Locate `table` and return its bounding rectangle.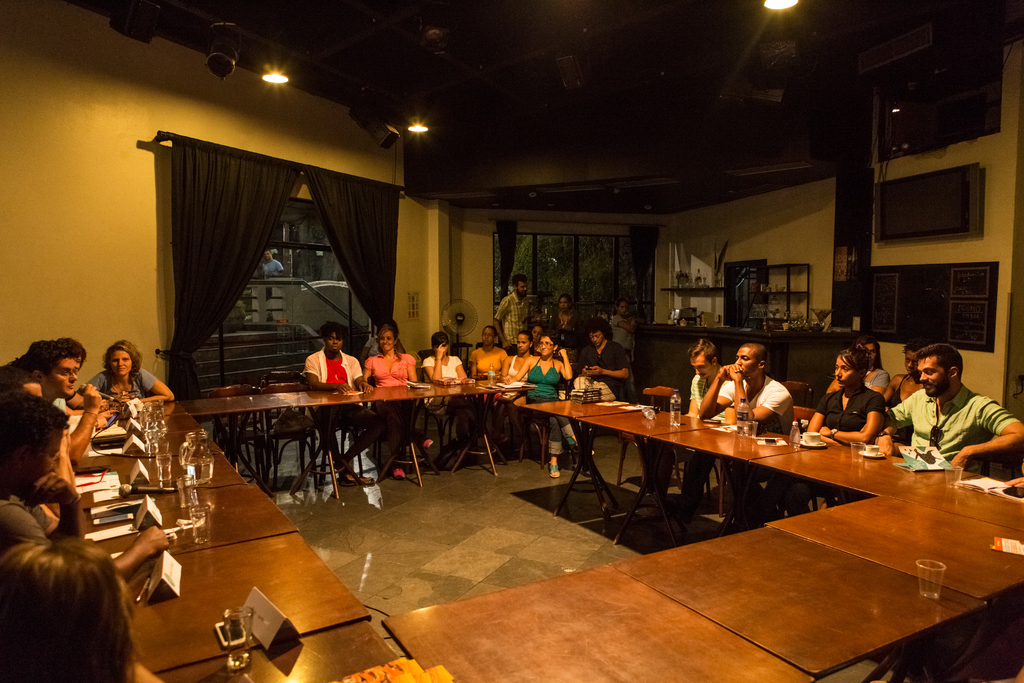
bbox=[572, 407, 719, 436].
